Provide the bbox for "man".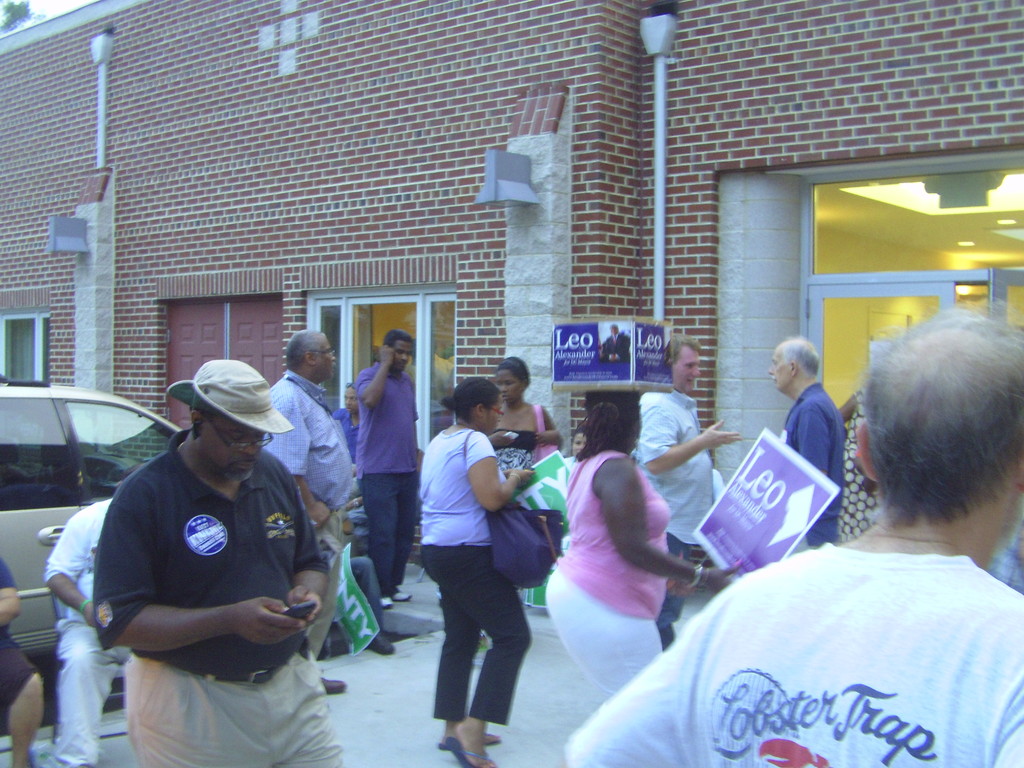
[x1=635, y1=336, x2=744, y2=653].
